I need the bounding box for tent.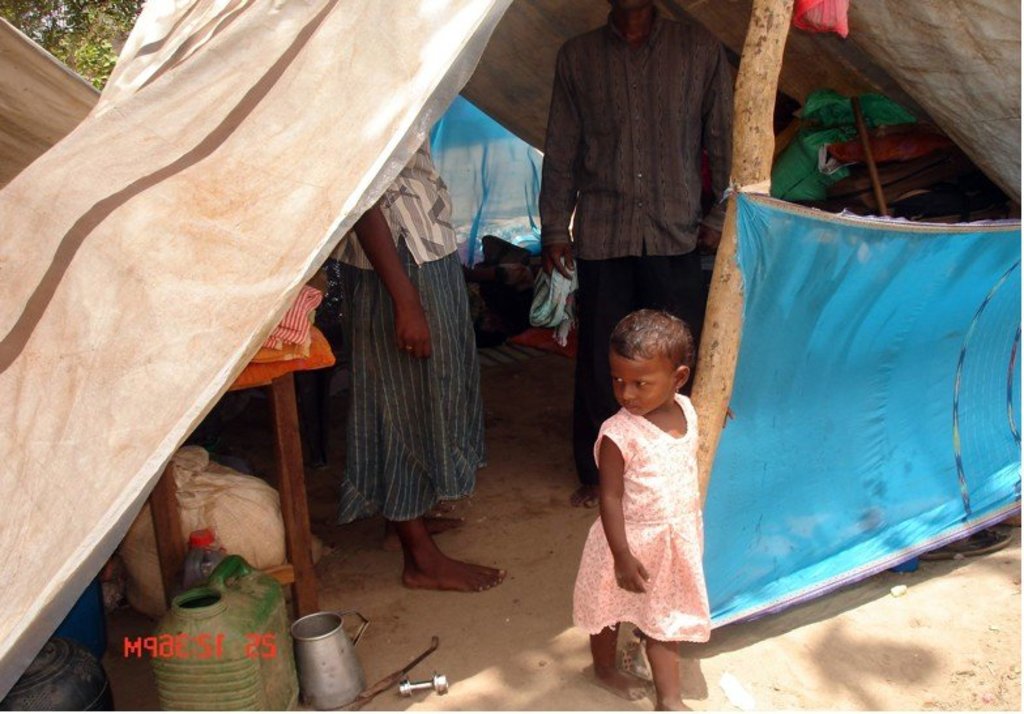
Here it is: [x1=0, y1=0, x2=1020, y2=701].
